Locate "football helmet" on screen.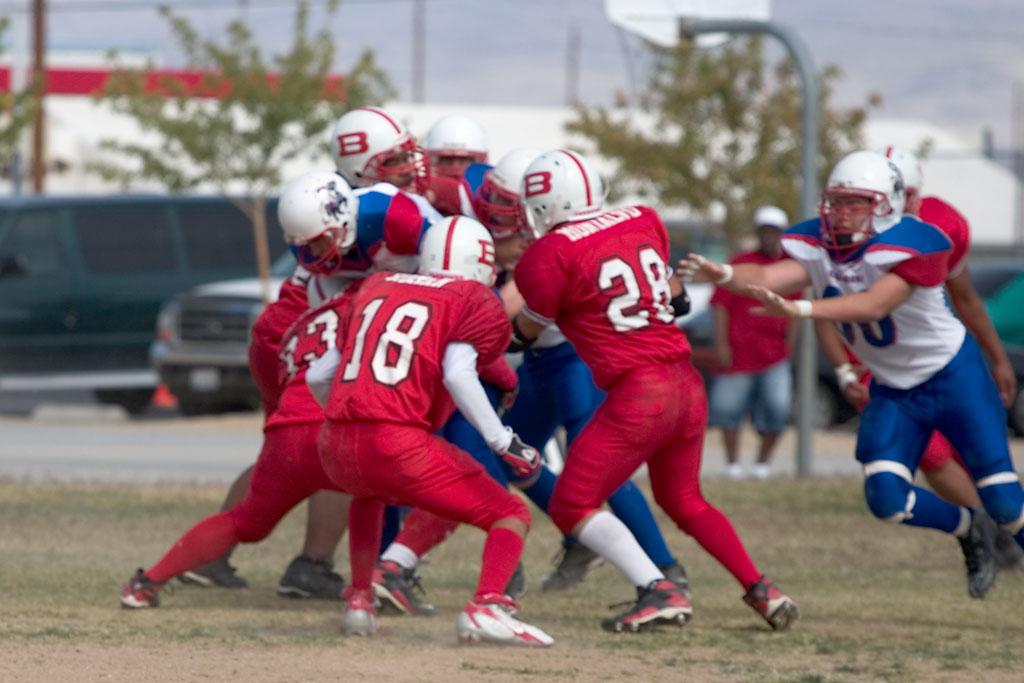
On screen at 420:112:499:191.
